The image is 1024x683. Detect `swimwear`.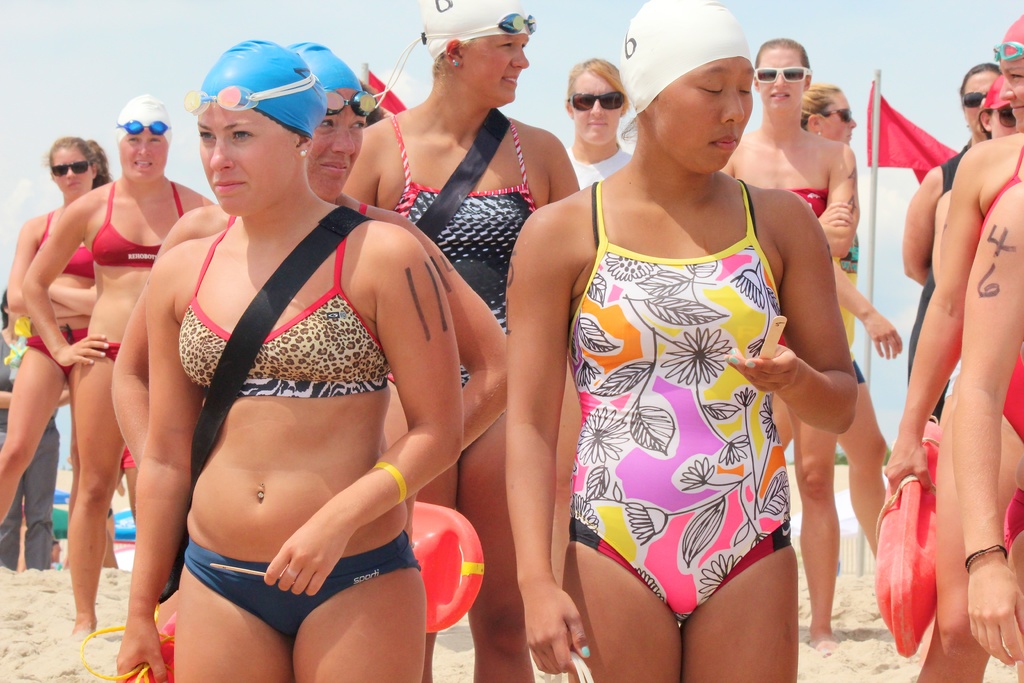
Detection: left=184, top=540, right=426, bottom=638.
